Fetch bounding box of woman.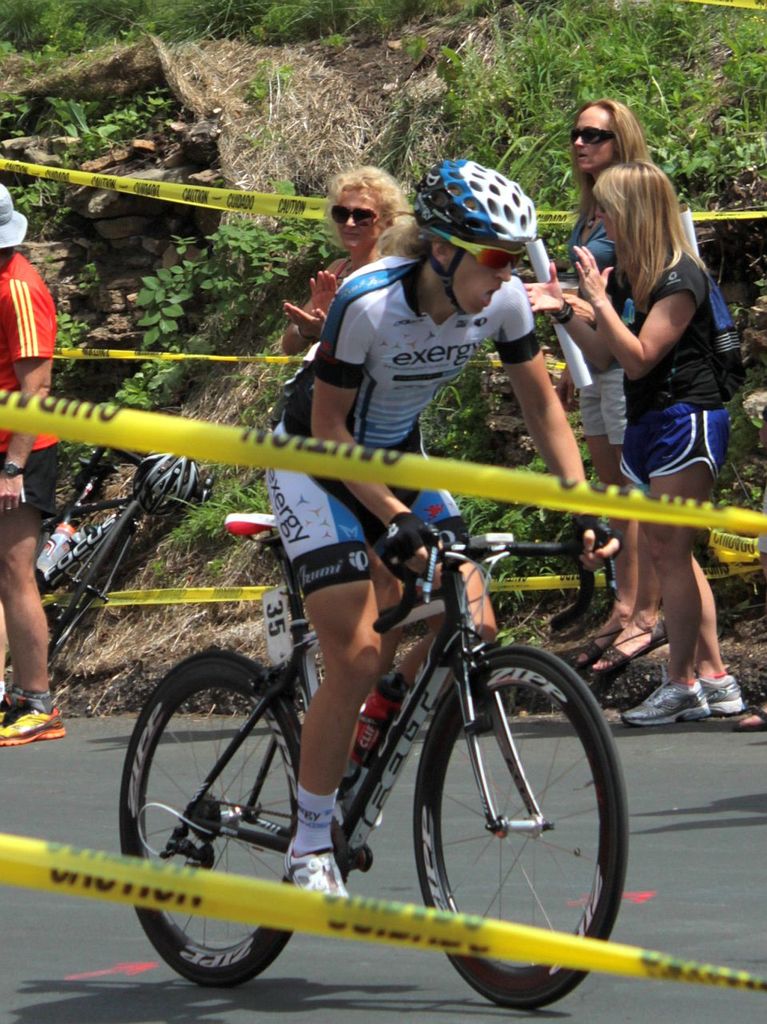
Bbox: x1=274, y1=159, x2=420, y2=394.
